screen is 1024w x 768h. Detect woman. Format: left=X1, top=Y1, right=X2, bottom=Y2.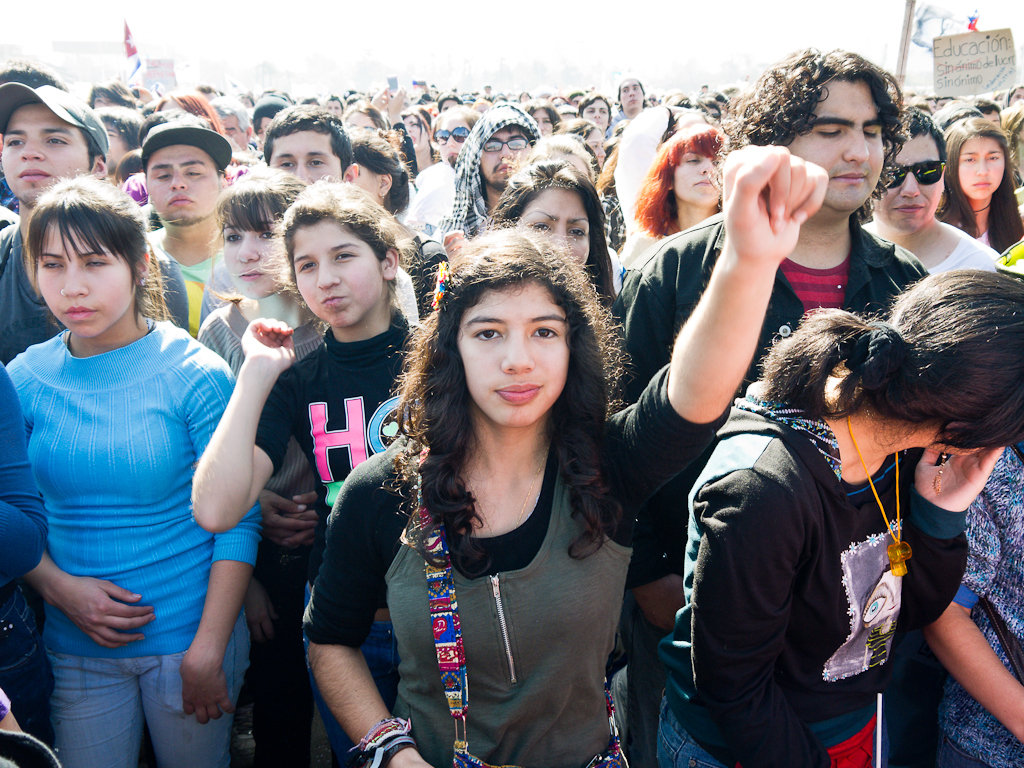
left=304, top=141, right=825, bottom=767.
